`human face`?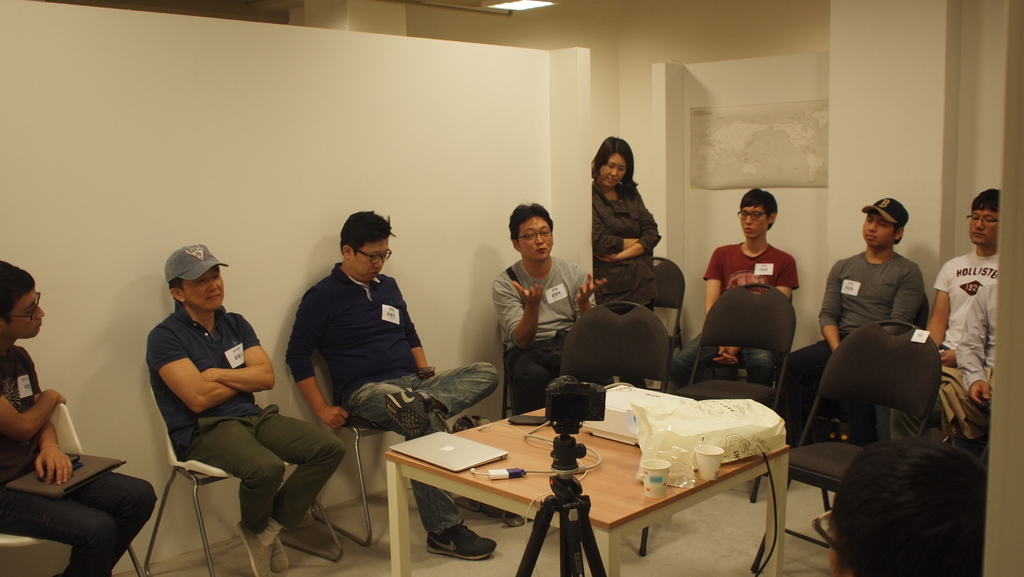
[left=187, top=269, right=226, bottom=303]
